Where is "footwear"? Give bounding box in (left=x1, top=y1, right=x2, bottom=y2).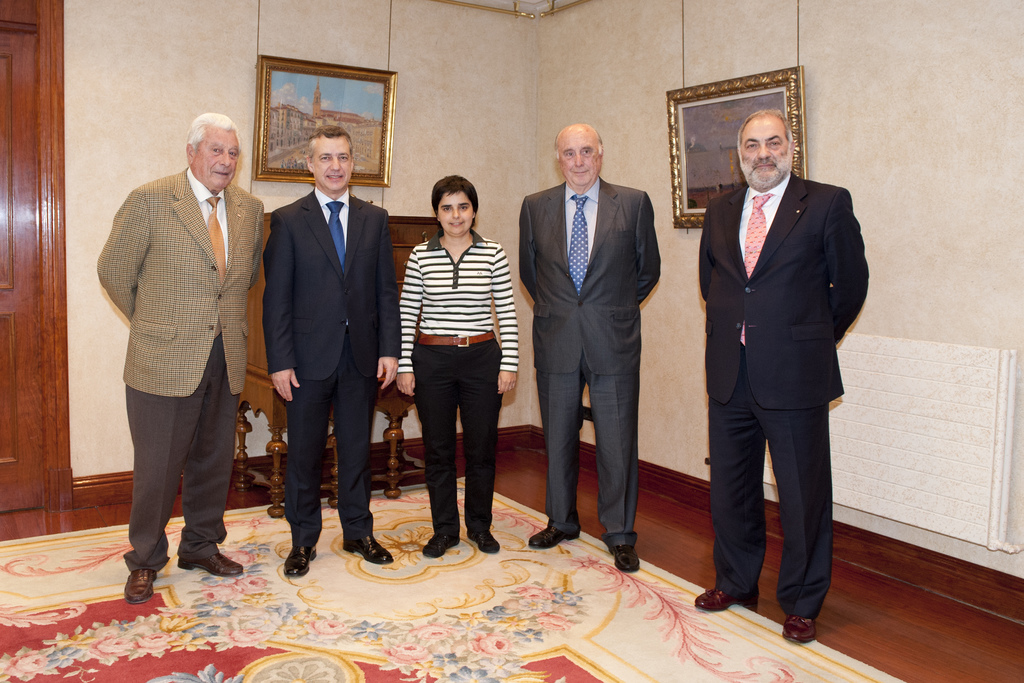
(left=124, top=569, right=156, bottom=602).
